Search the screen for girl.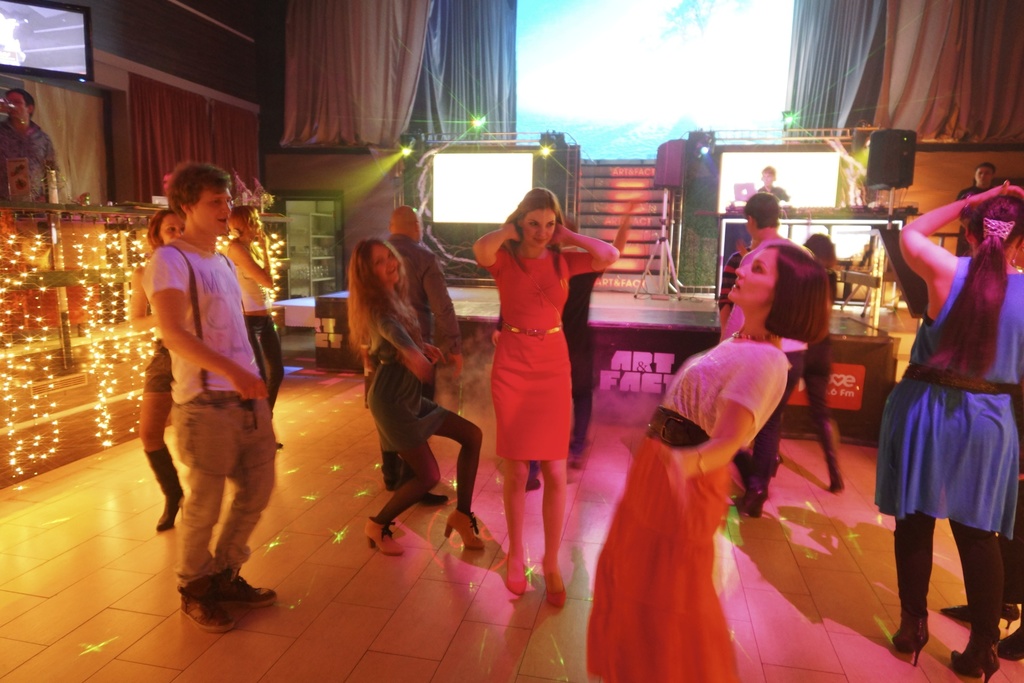
Found at bbox(586, 244, 832, 682).
